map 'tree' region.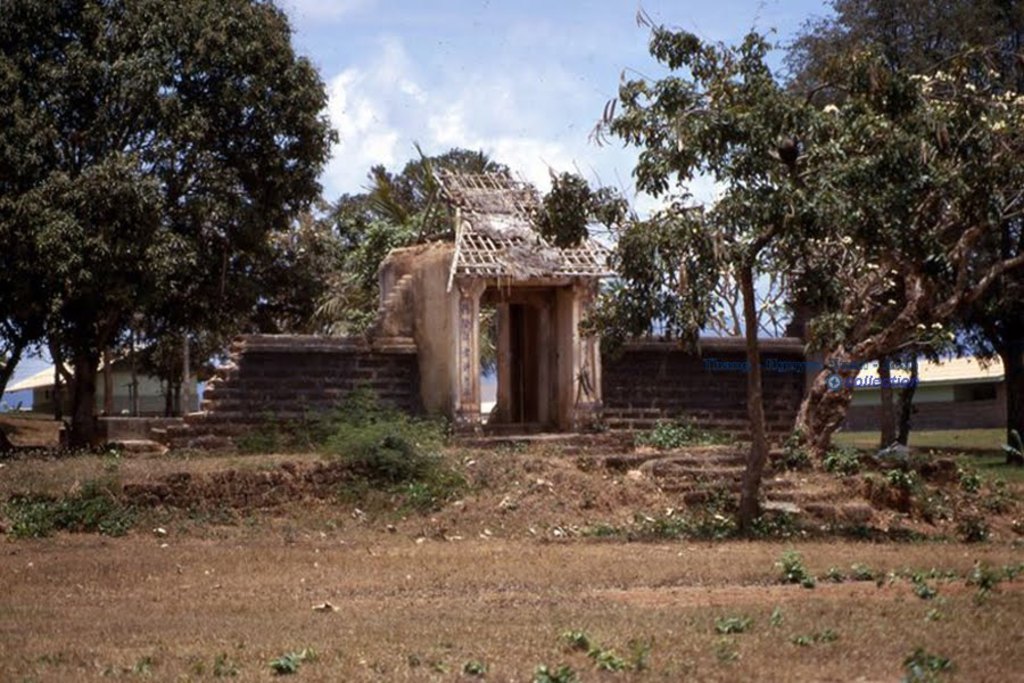
Mapped to select_region(537, 0, 1023, 528).
